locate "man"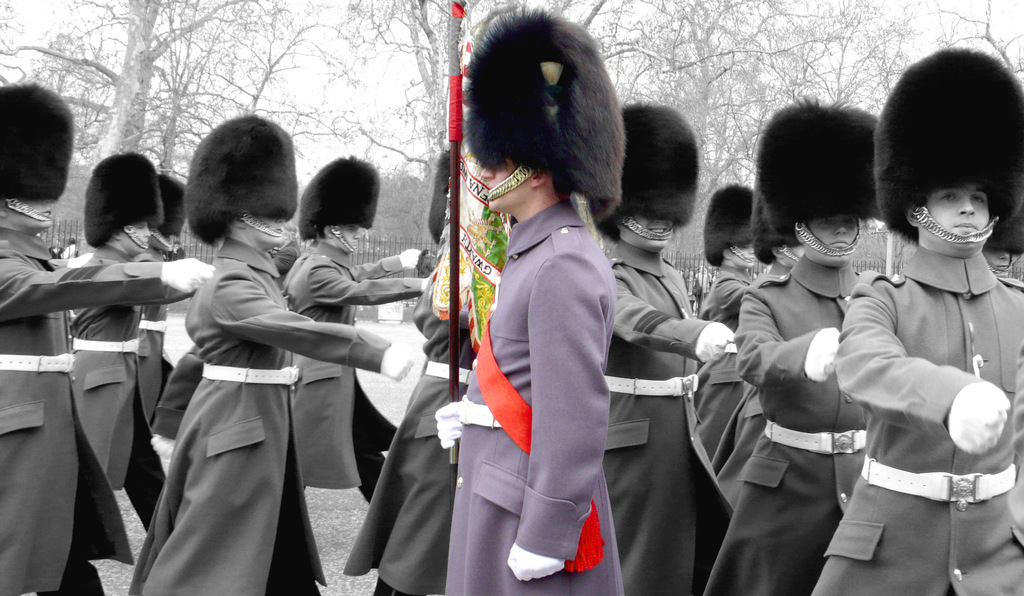
0/79/218/595
